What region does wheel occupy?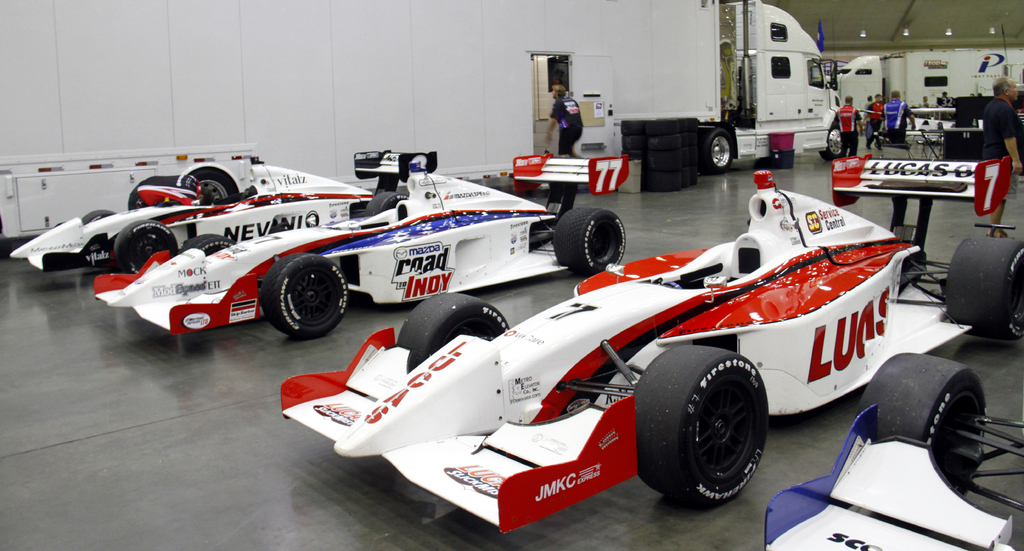
[left=118, top=220, right=187, bottom=277].
